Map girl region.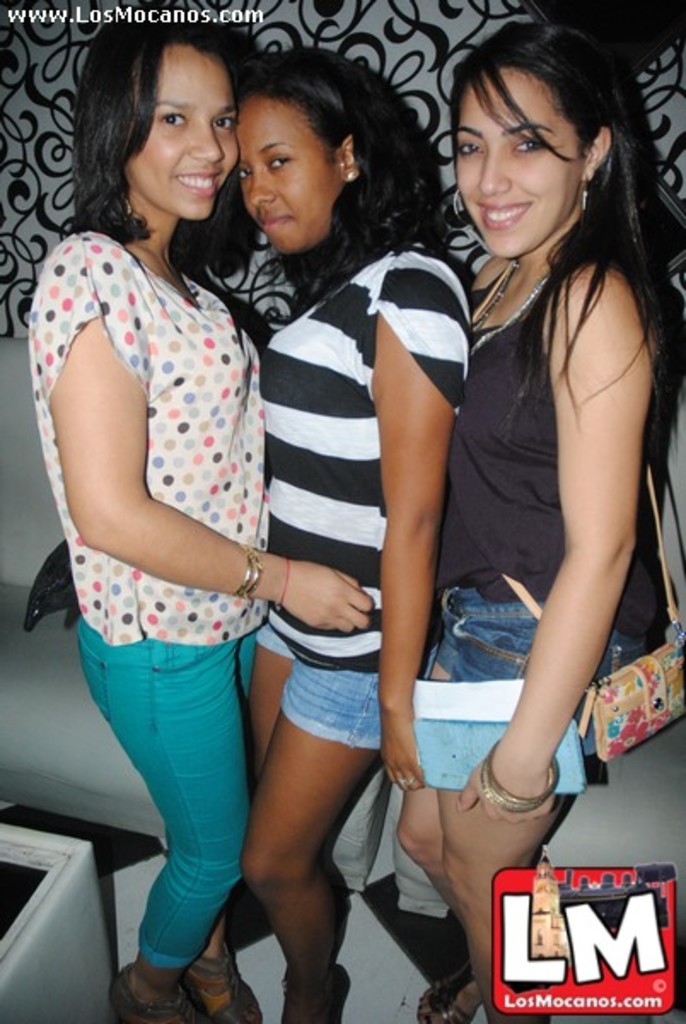
Mapped to (x1=256, y1=41, x2=452, y2=1015).
